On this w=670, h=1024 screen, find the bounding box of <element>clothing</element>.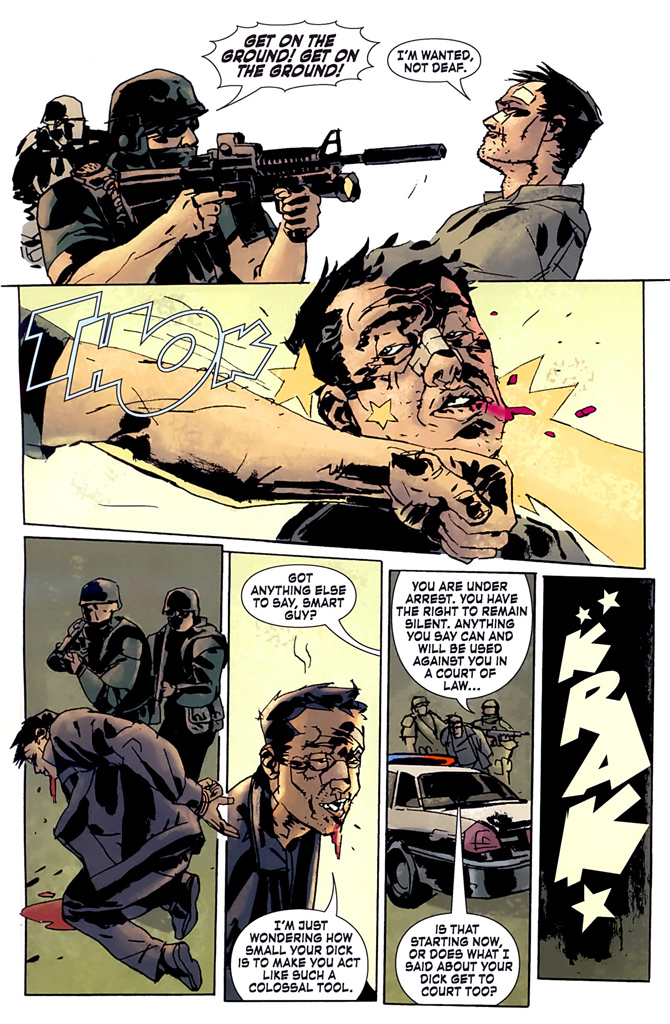
Bounding box: l=374, t=177, r=606, b=273.
